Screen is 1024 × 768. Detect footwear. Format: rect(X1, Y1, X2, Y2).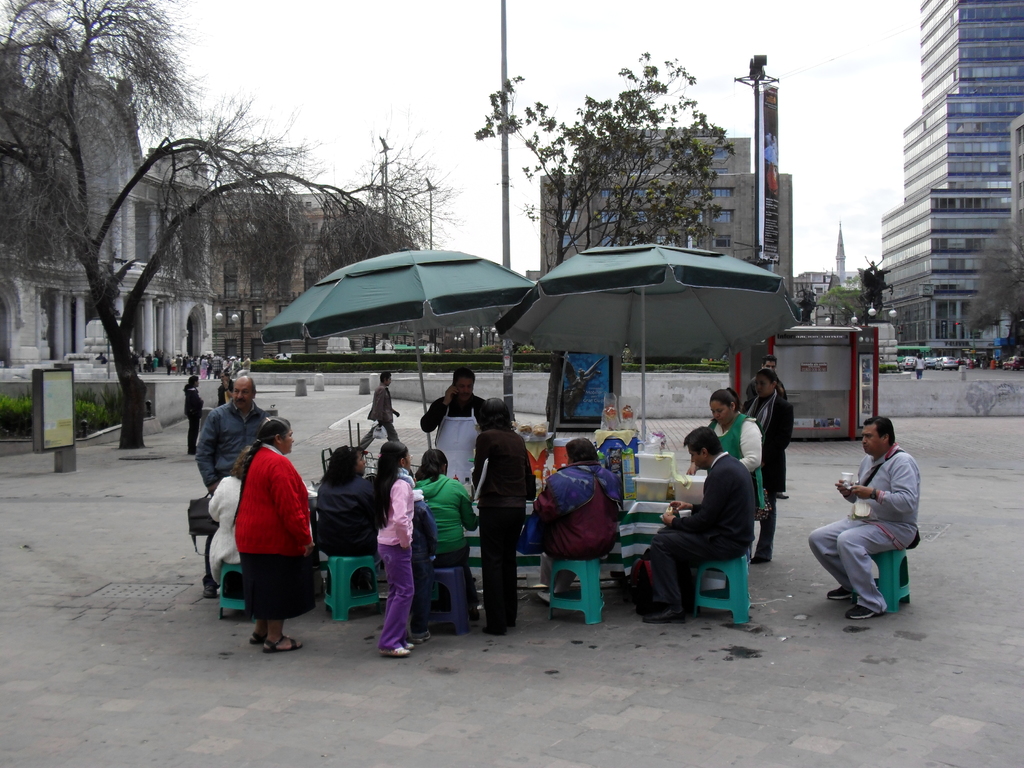
rect(259, 634, 307, 650).
